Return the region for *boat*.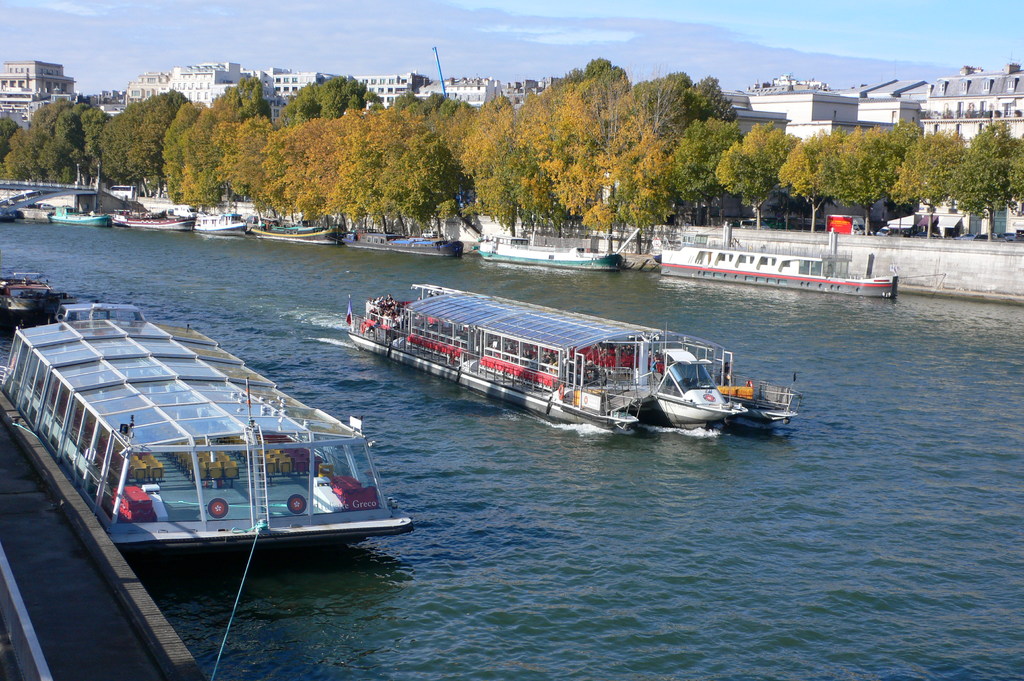
109, 206, 197, 228.
